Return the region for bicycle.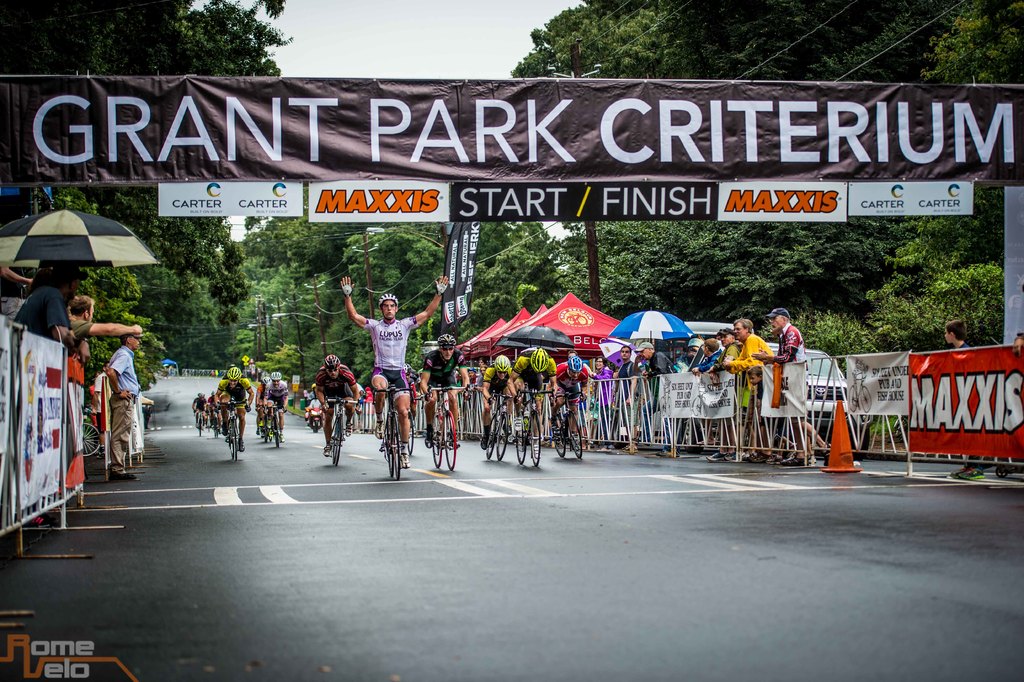
(x1=260, y1=404, x2=282, y2=440).
